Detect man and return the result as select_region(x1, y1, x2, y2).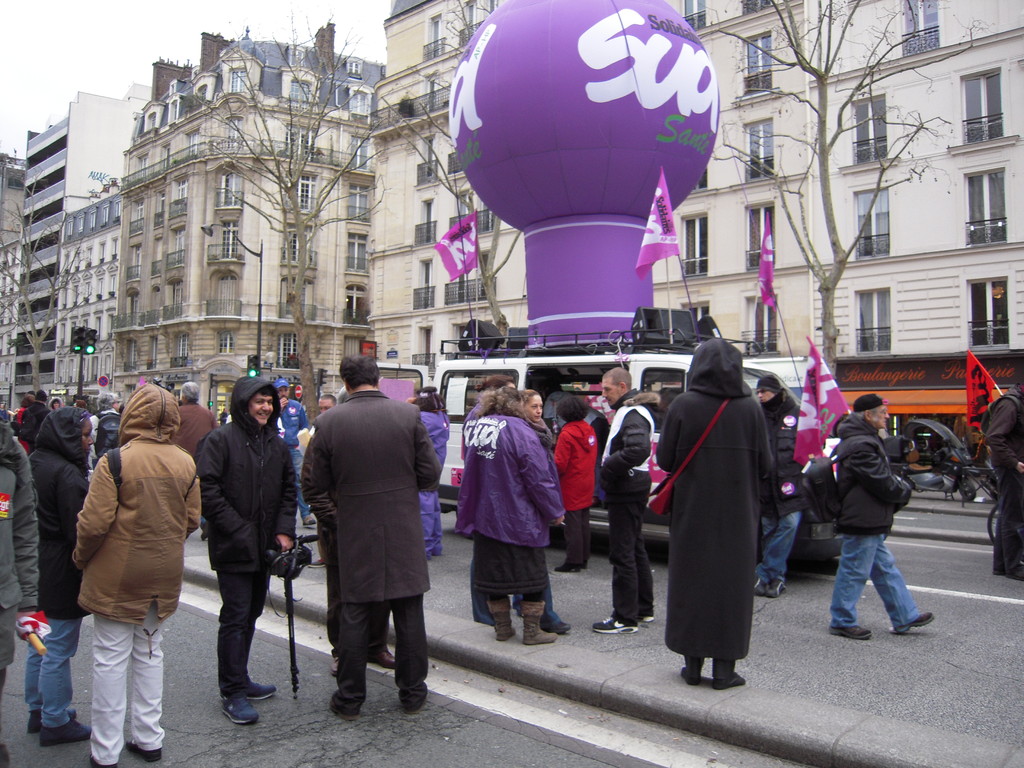
select_region(167, 380, 217, 540).
